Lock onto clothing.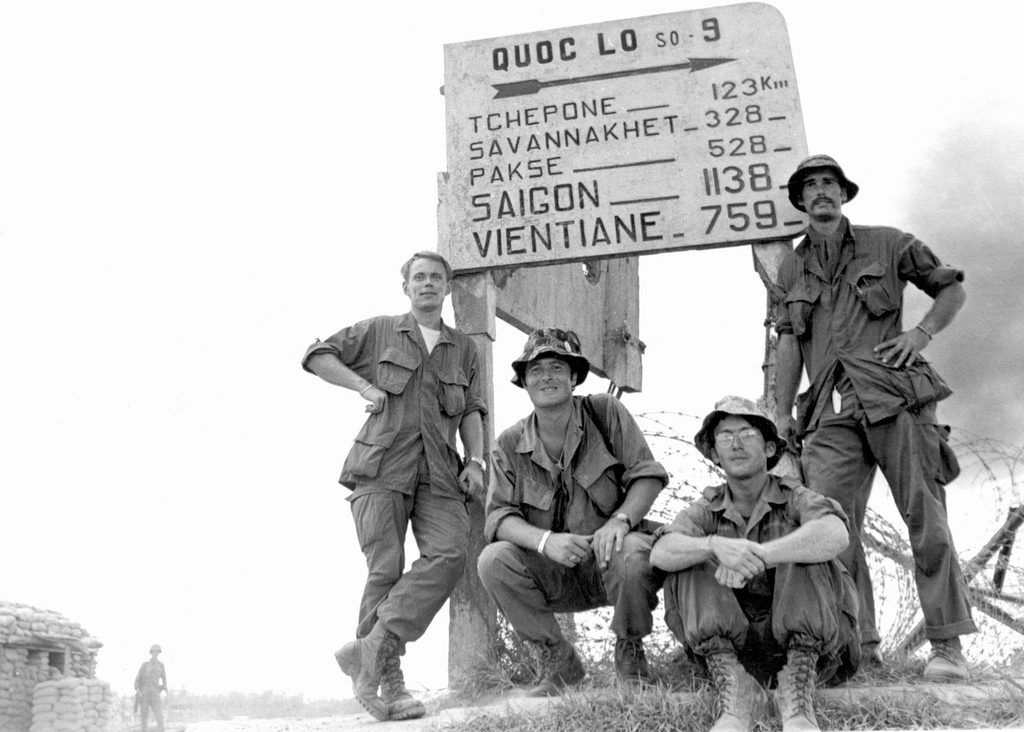
Locked: left=479, top=394, right=659, bottom=645.
